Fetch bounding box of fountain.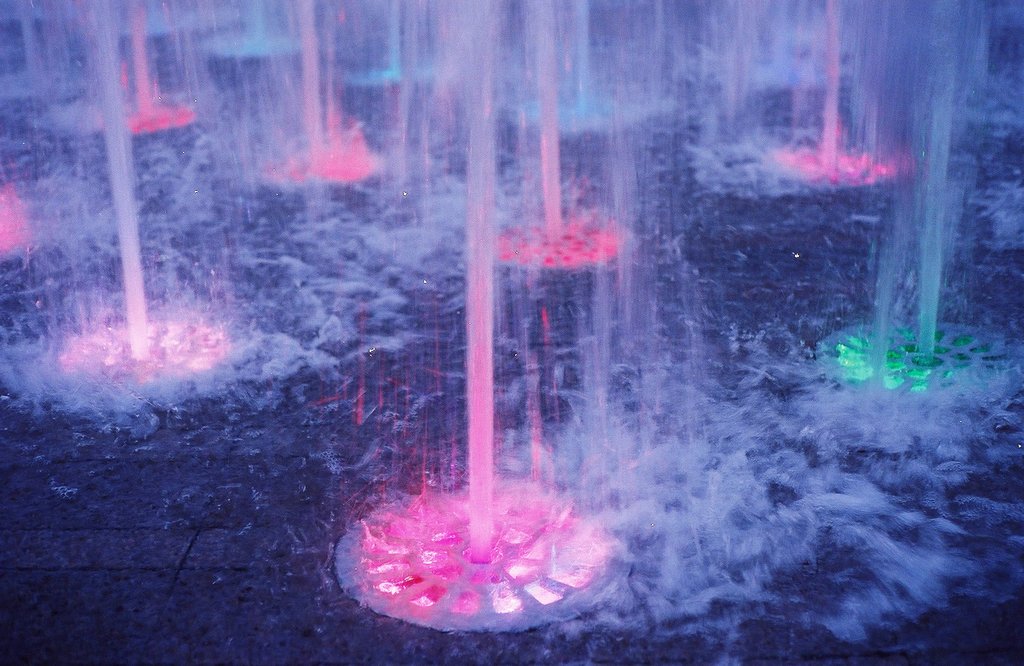
Bbox: [left=3, top=0, right=1023, bottom=663].
